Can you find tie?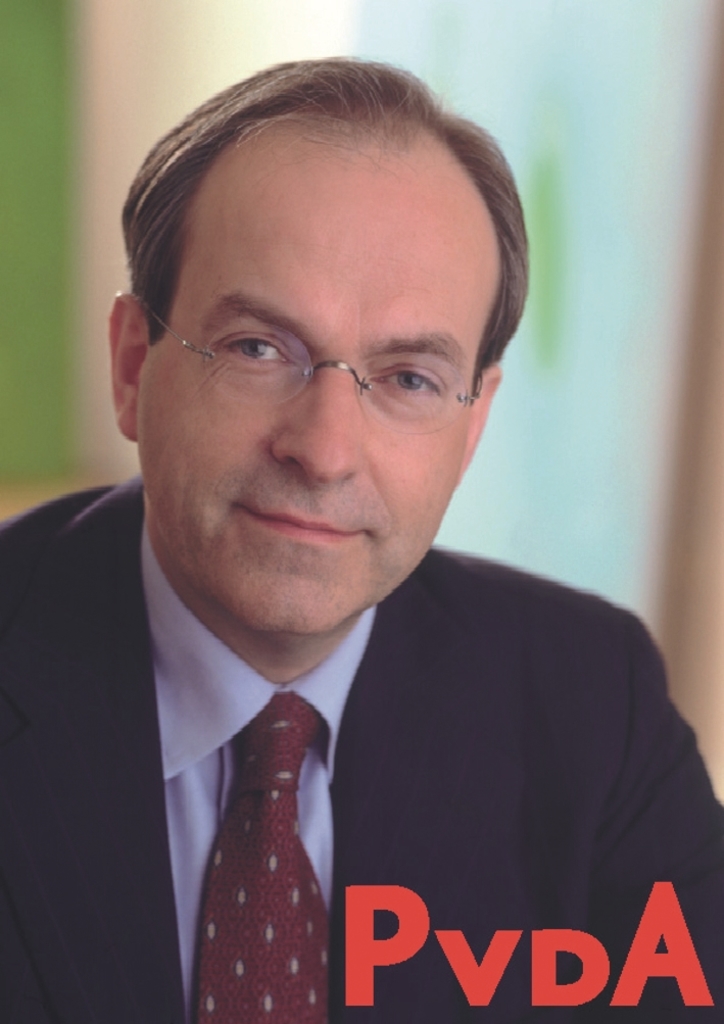
Yes, bounding box: box=[202, 697, 345, 1023].
